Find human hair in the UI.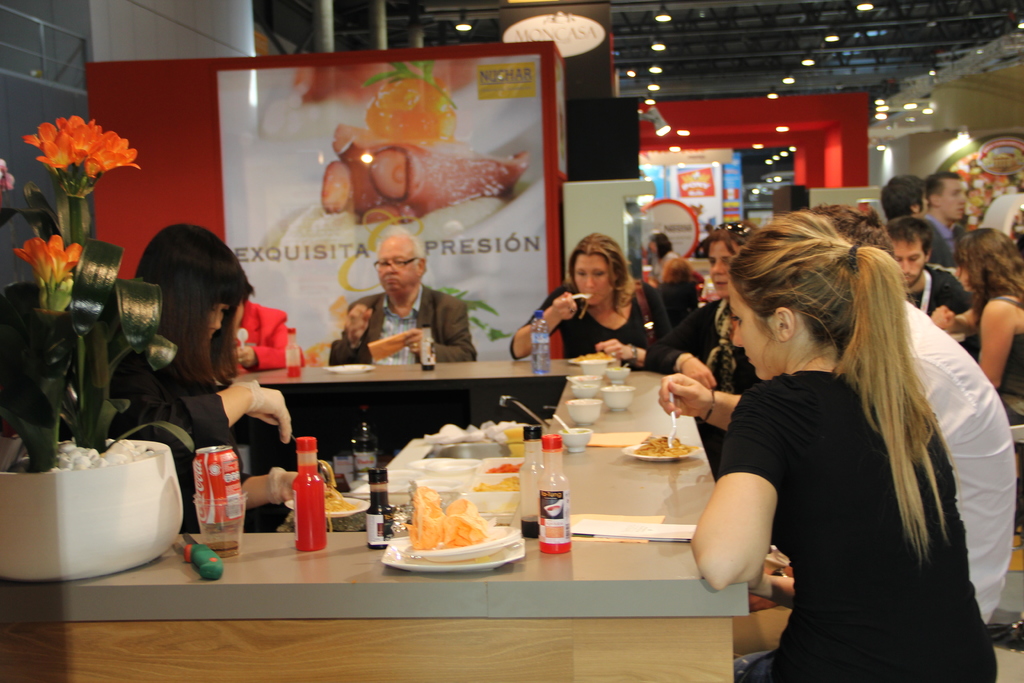
UI element at 885/220/930/261.
